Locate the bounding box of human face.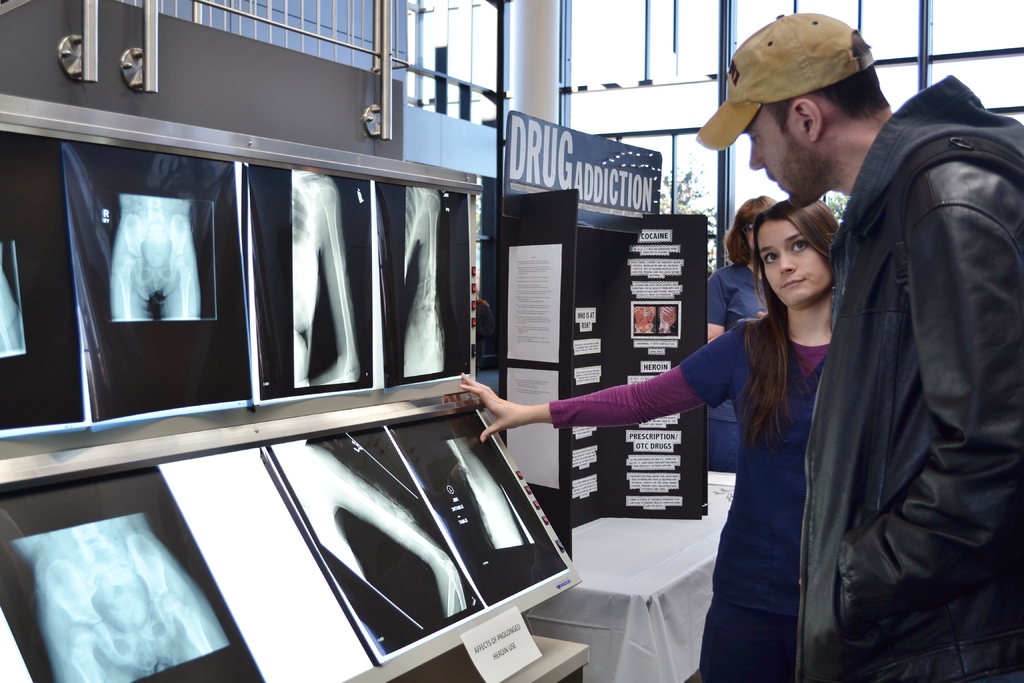
Bounding box: <bbox>748, 101, 828, 210</bbox>.
